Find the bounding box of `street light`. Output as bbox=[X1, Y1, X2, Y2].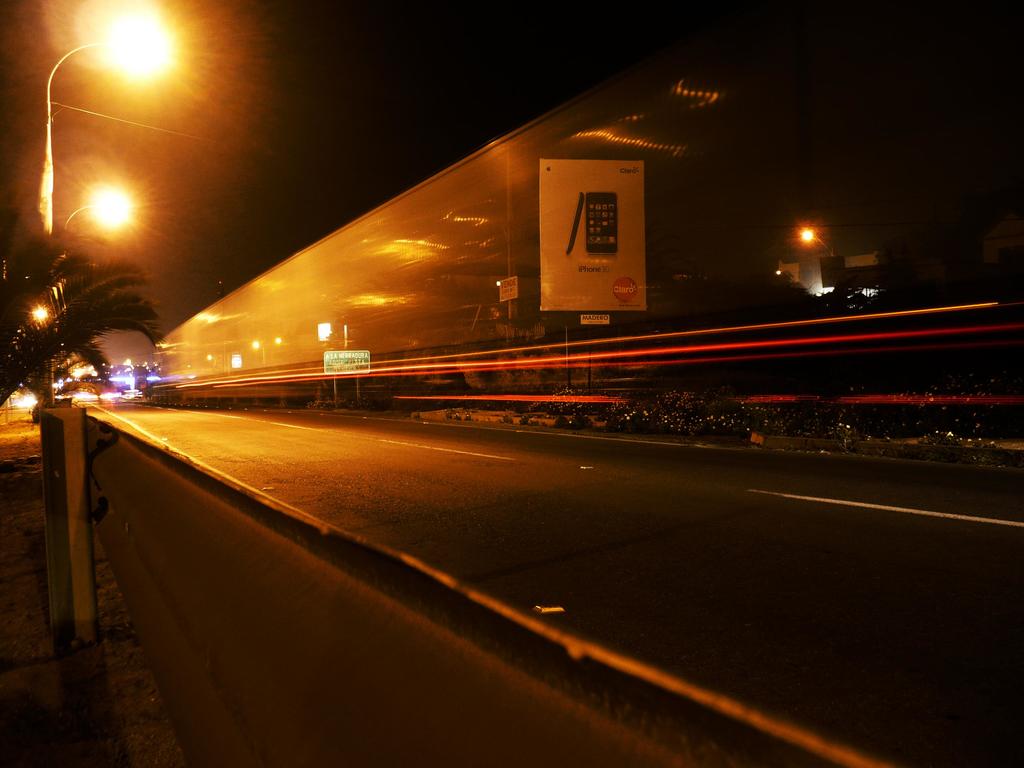
bbox=[252, 339, 269, 369].
